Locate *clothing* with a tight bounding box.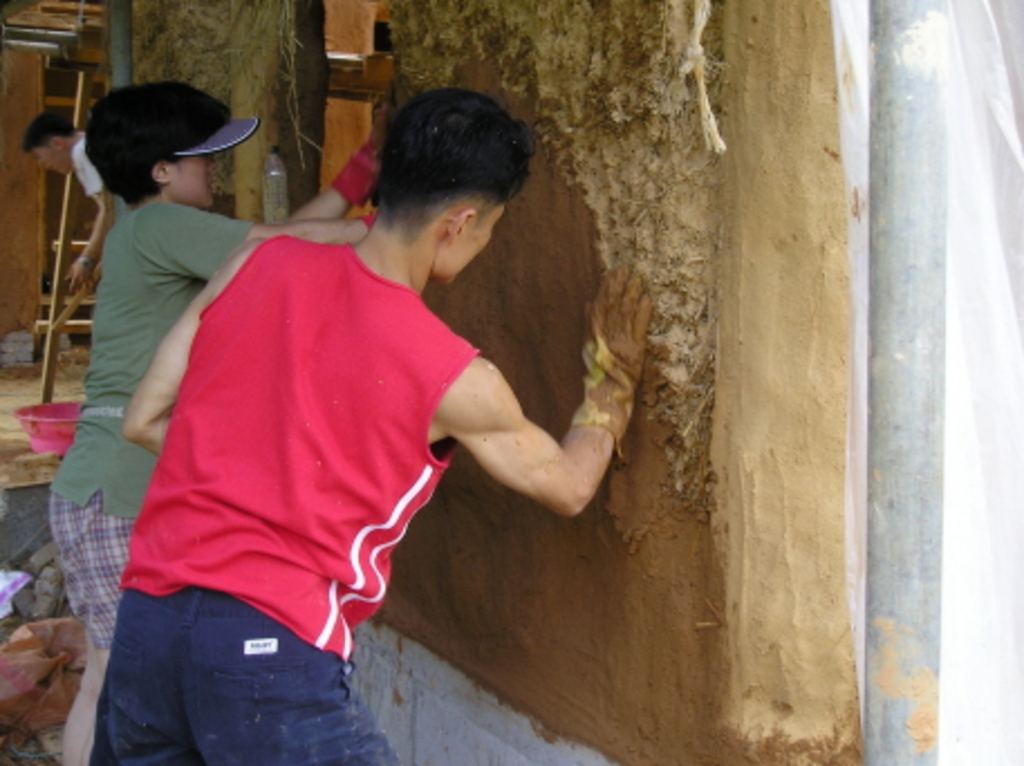
detection(45, 190, 260, 645).
